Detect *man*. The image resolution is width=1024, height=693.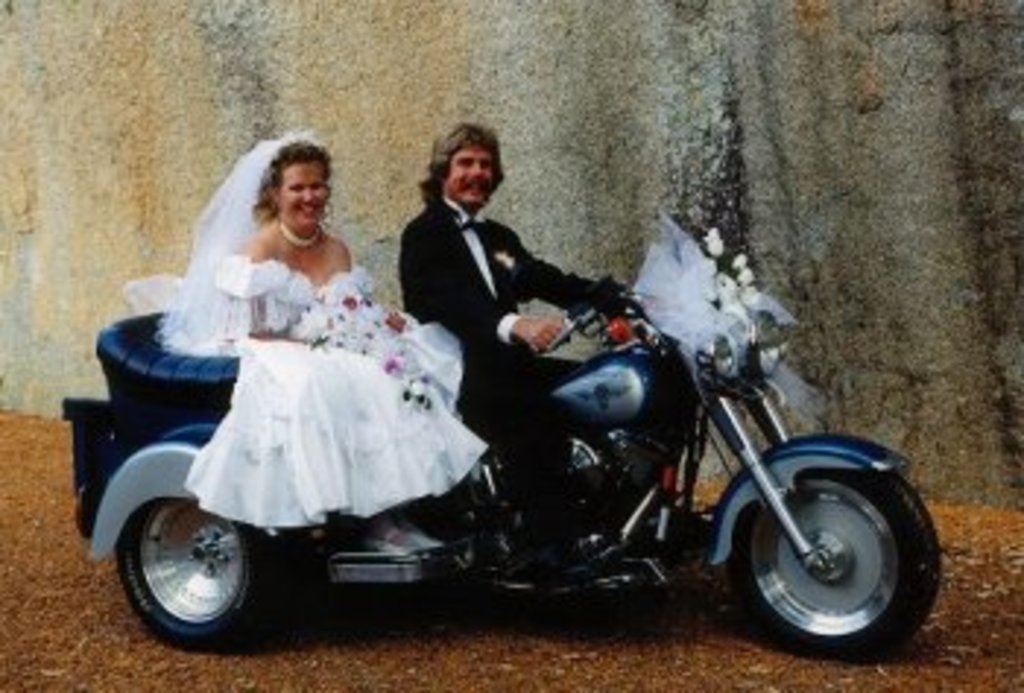
locate(401, 117, 655, 591).
